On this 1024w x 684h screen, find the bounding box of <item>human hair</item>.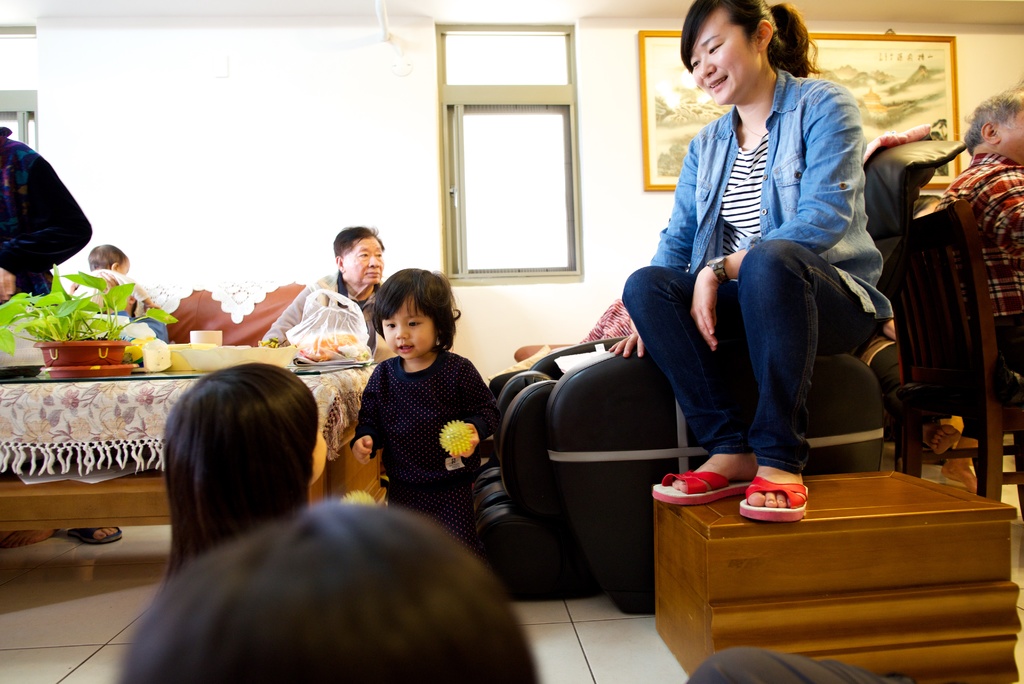
Bounding box: 333/226/380/309.
